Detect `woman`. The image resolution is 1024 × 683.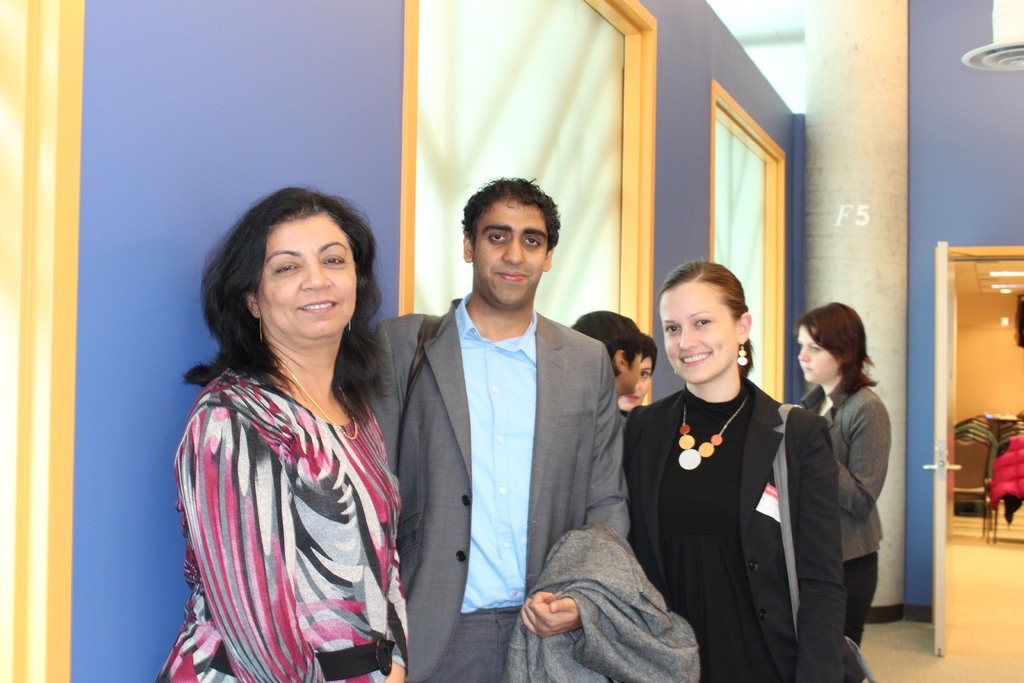
rect(162, 159, 438, 681).
